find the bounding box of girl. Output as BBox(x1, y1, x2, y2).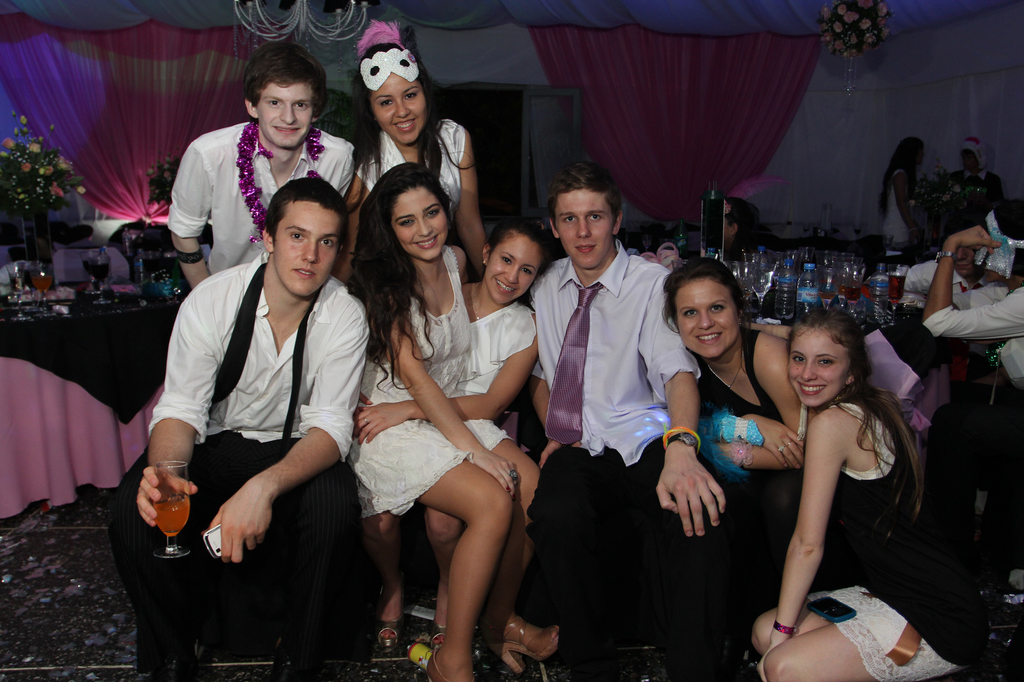
BBox(362, 218, 538, 646).
